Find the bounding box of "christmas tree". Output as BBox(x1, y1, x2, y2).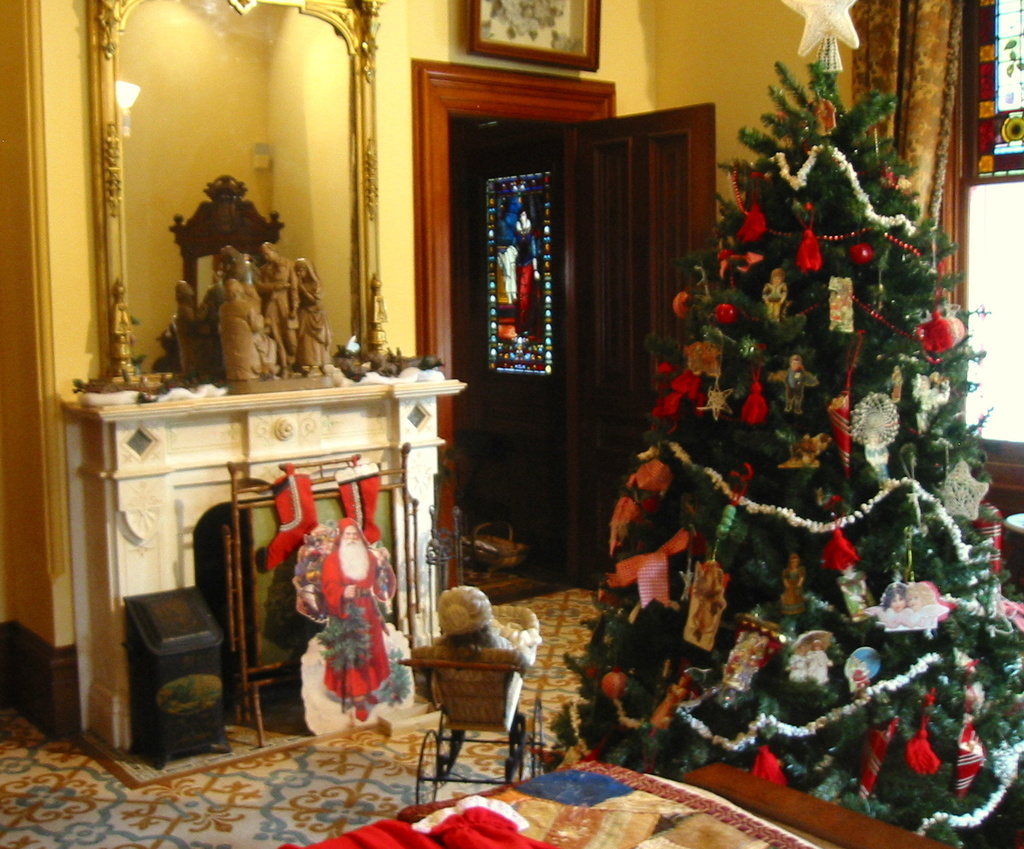
BBox(541, 0, 1023, 848).
